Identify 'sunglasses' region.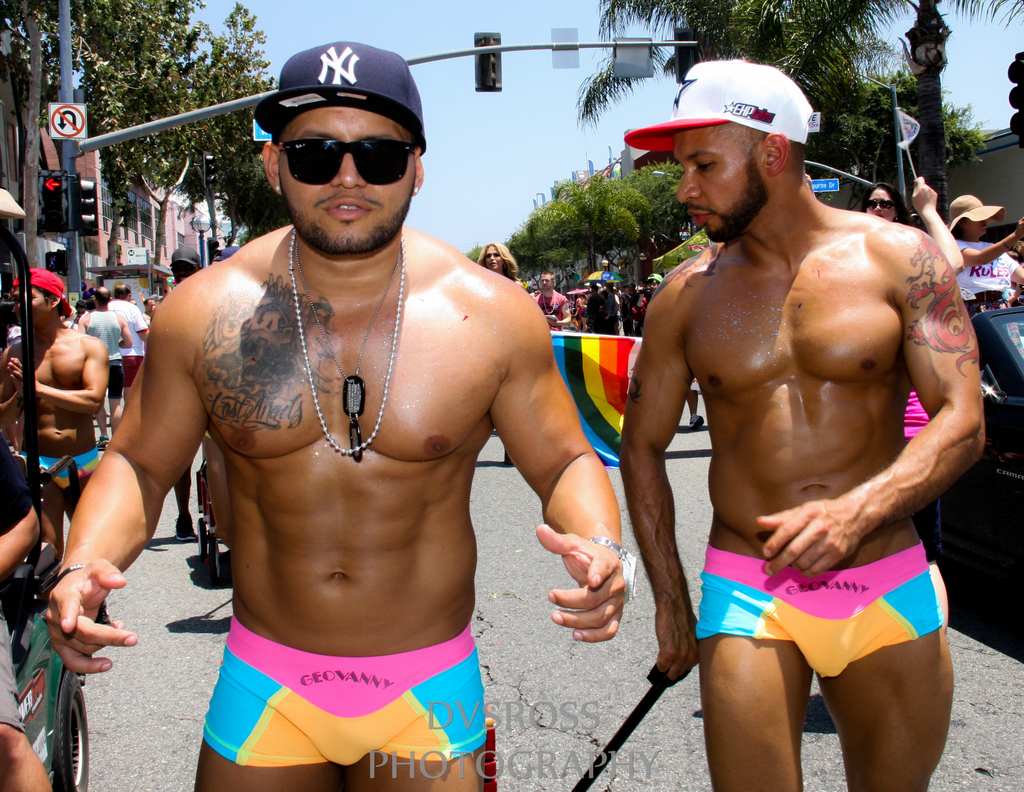
Region: (x1=866, y1=200, x2=896, y2=211).
